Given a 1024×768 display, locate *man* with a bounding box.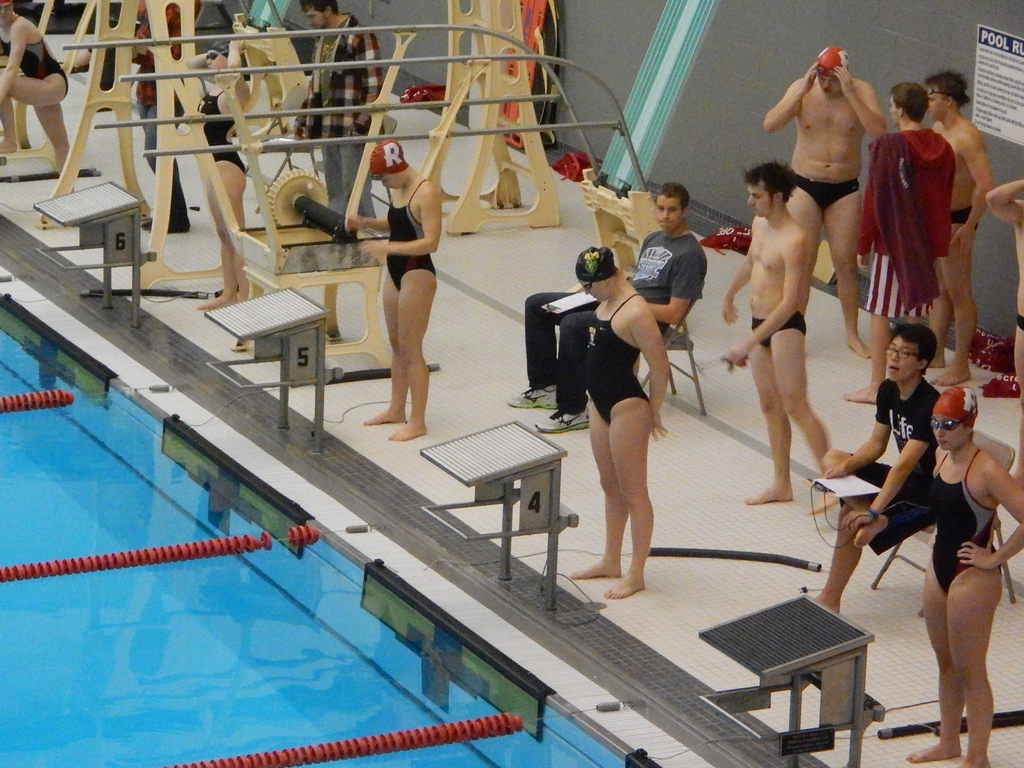
Located: Rect(505, 180, 708, 430).
